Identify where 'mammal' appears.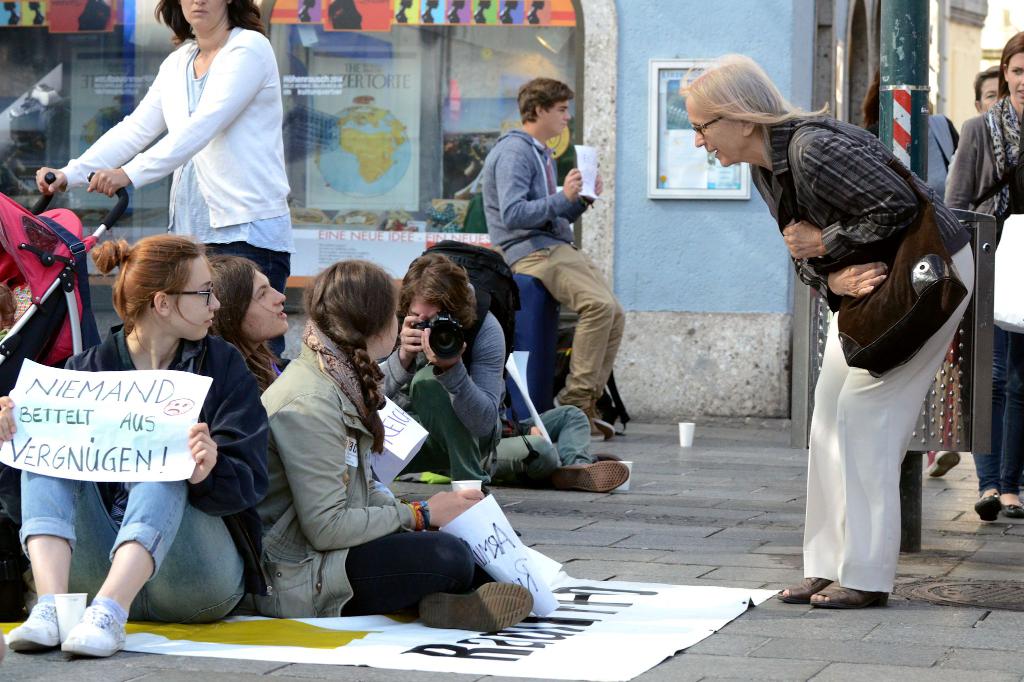
Appears at <region>753, 78, 990, 614</region>.
